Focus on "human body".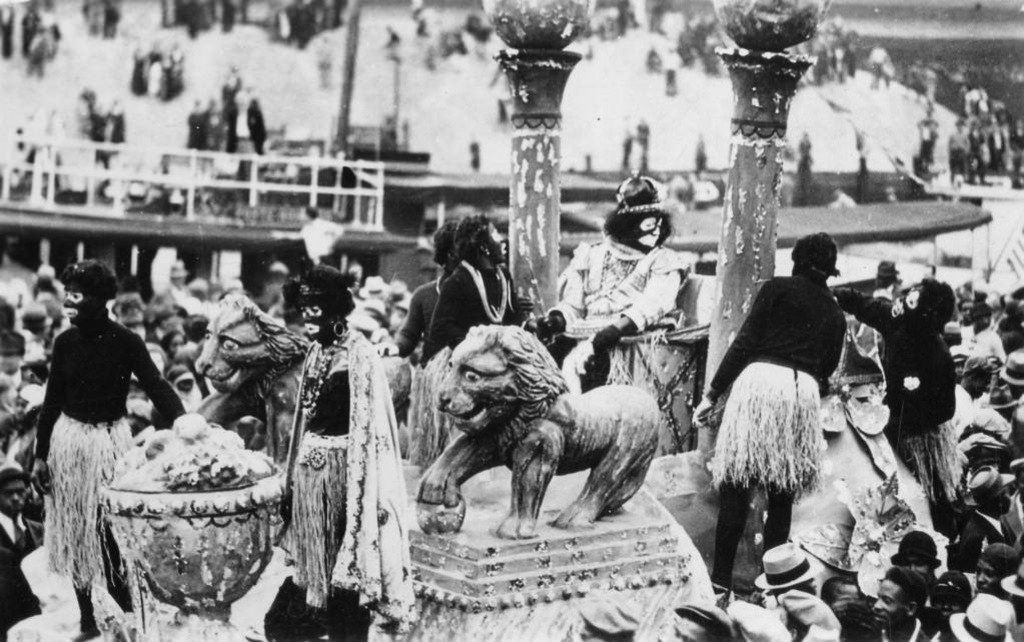
Focused at bbox(956, 291, 1007, 362).
